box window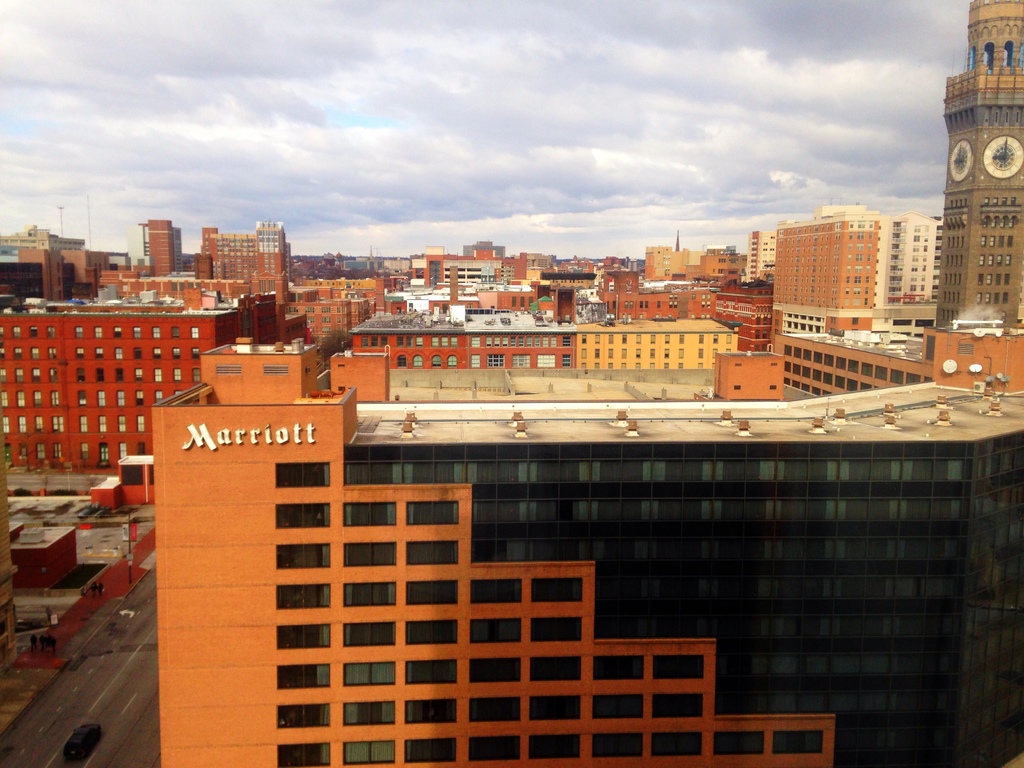
bbox=(447, 335, 458, 347)
